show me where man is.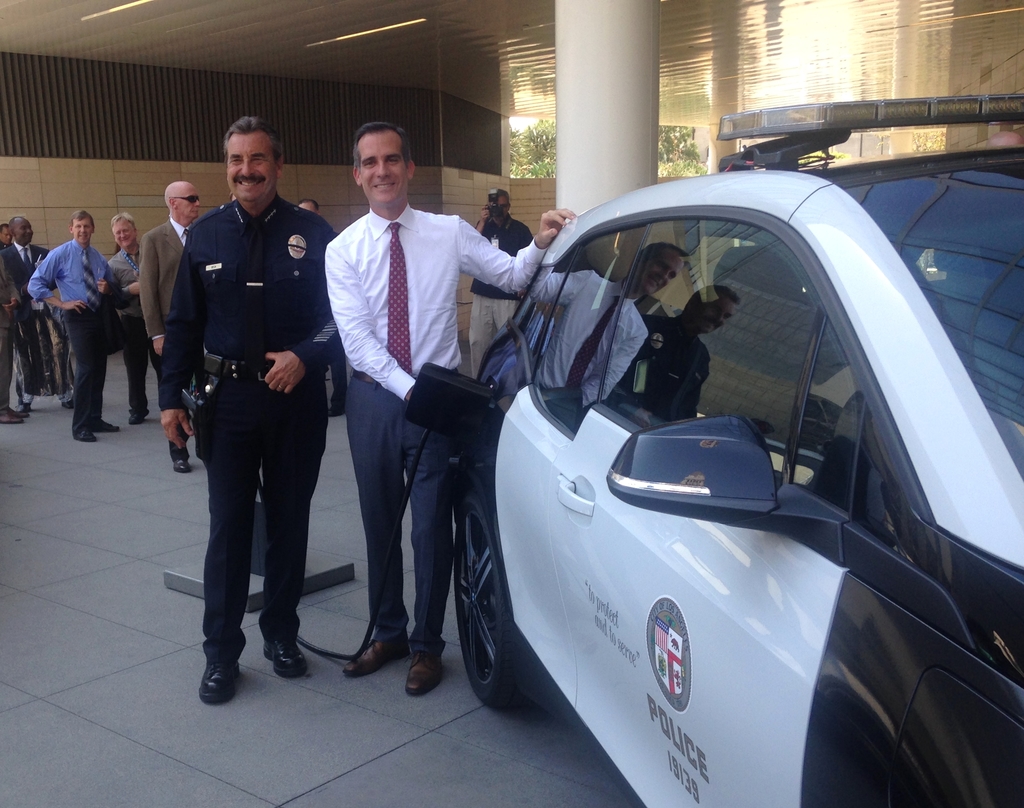
man is at box=[0, 213, 55, 393].
